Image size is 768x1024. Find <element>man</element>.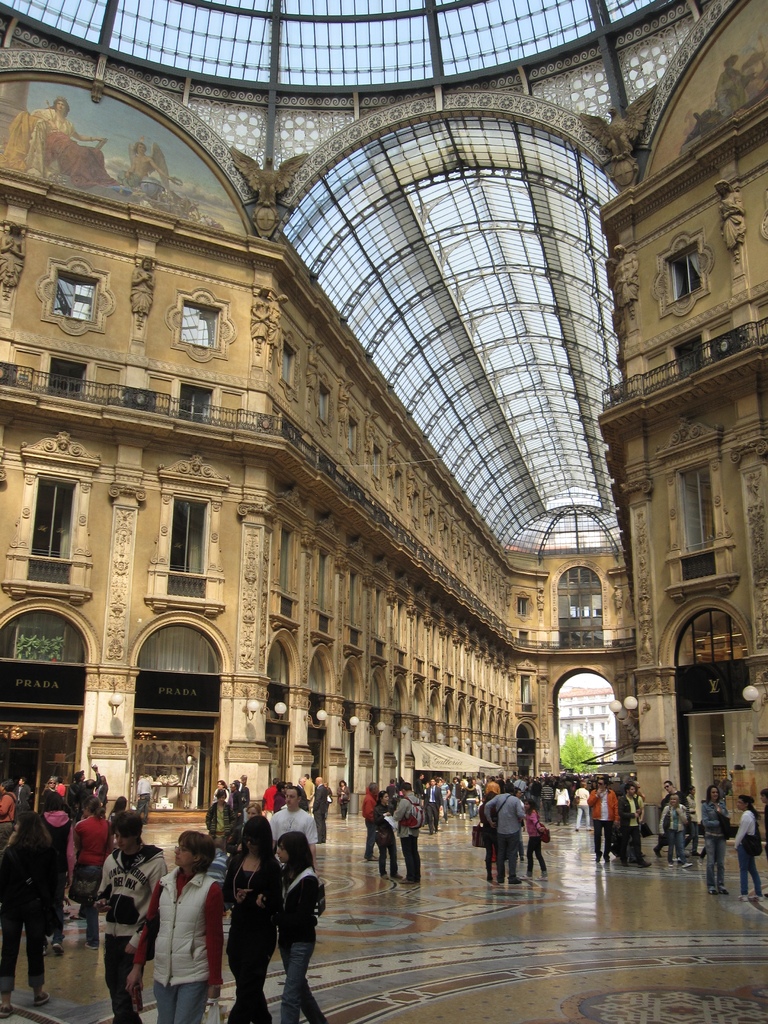
[x1=67, y1=764, x2=100, y2=813].
